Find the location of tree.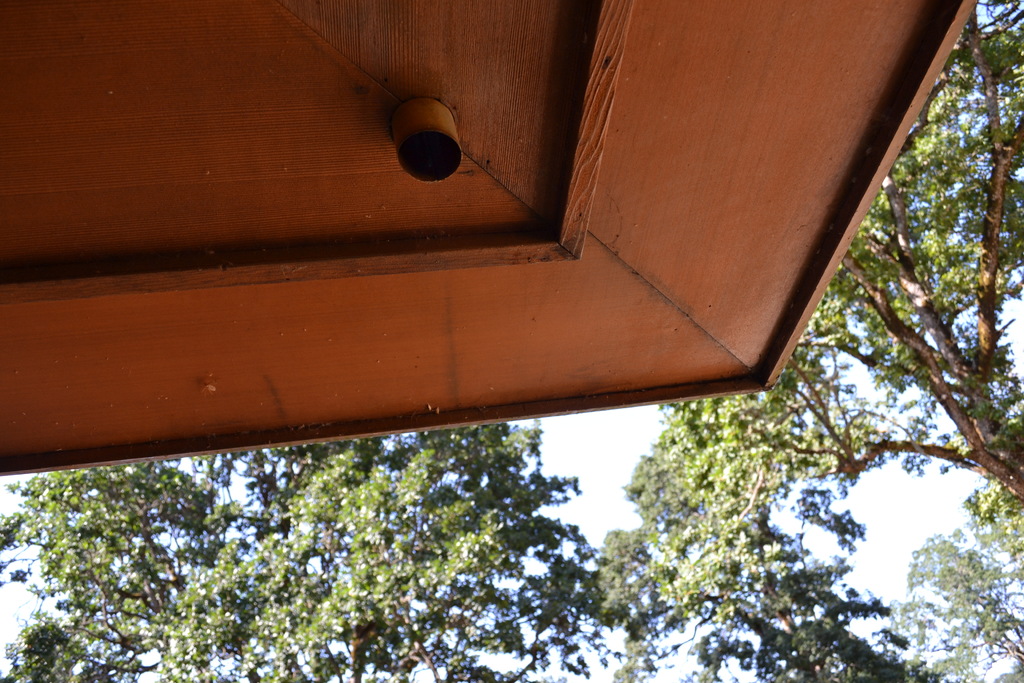
Location: l=55, t=465, r=611, b=682.
